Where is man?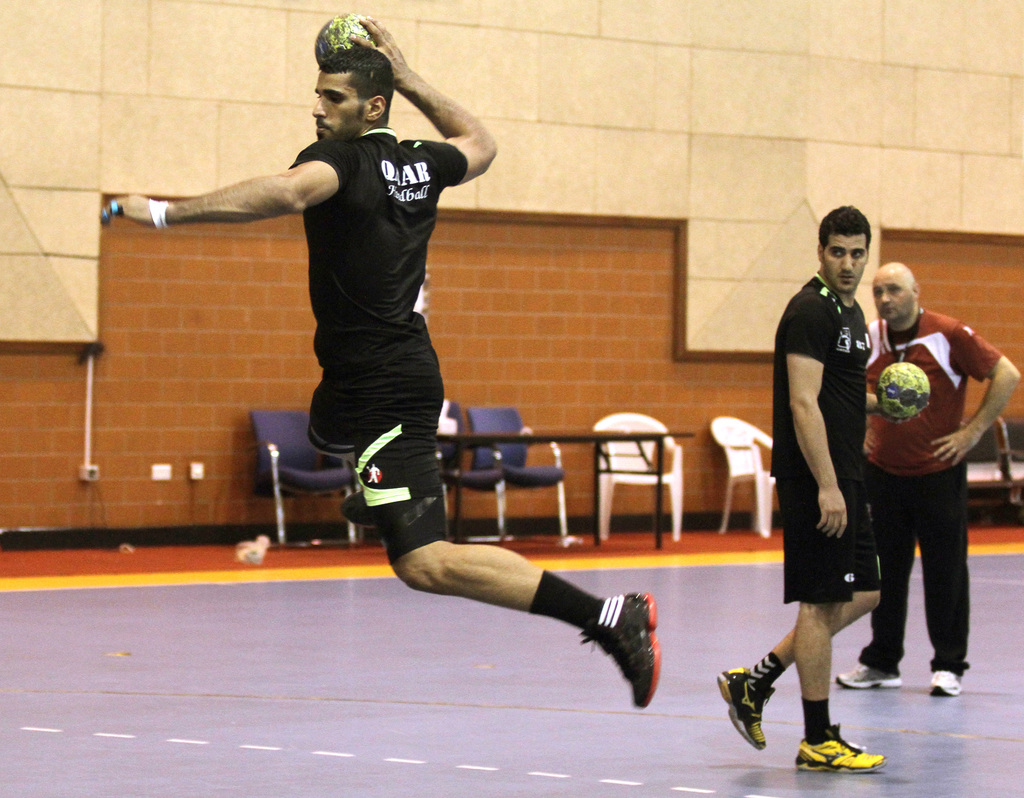
x1=862 y1=261 x2=1023 y2=698.
